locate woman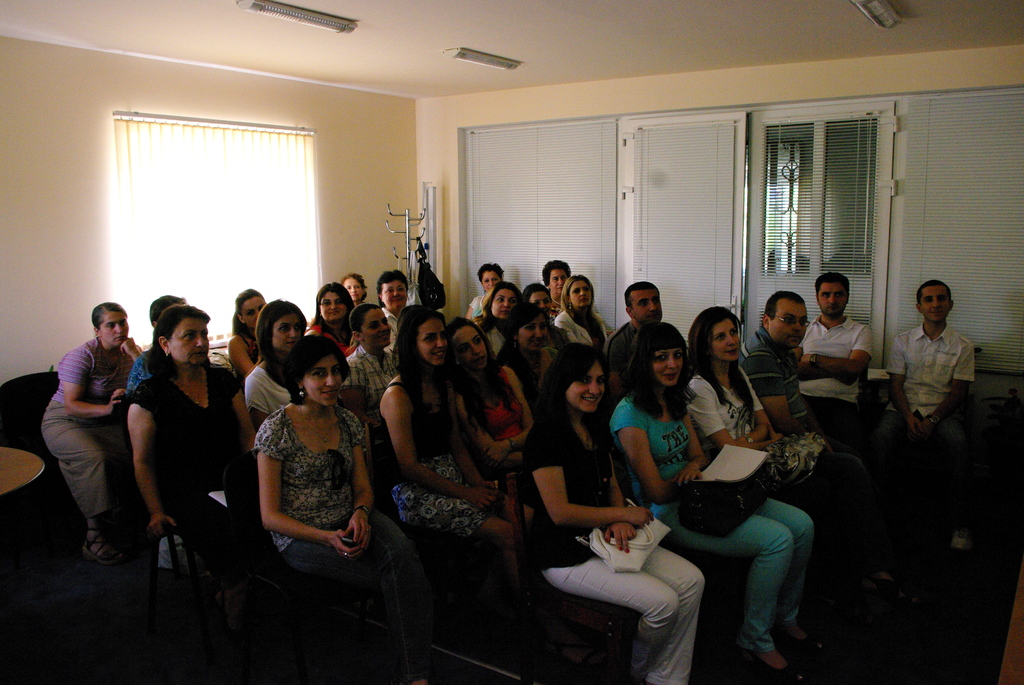
detection(524, 280, 560, 324)
